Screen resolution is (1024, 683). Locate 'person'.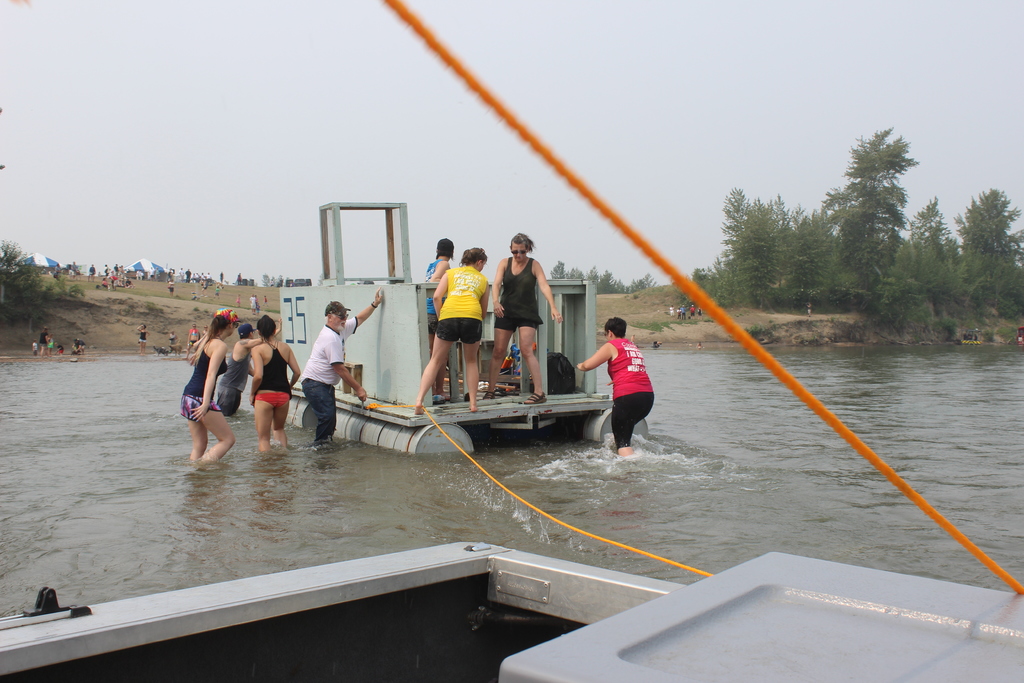
[x1=197, y1=273, x2=201, y2=284].
